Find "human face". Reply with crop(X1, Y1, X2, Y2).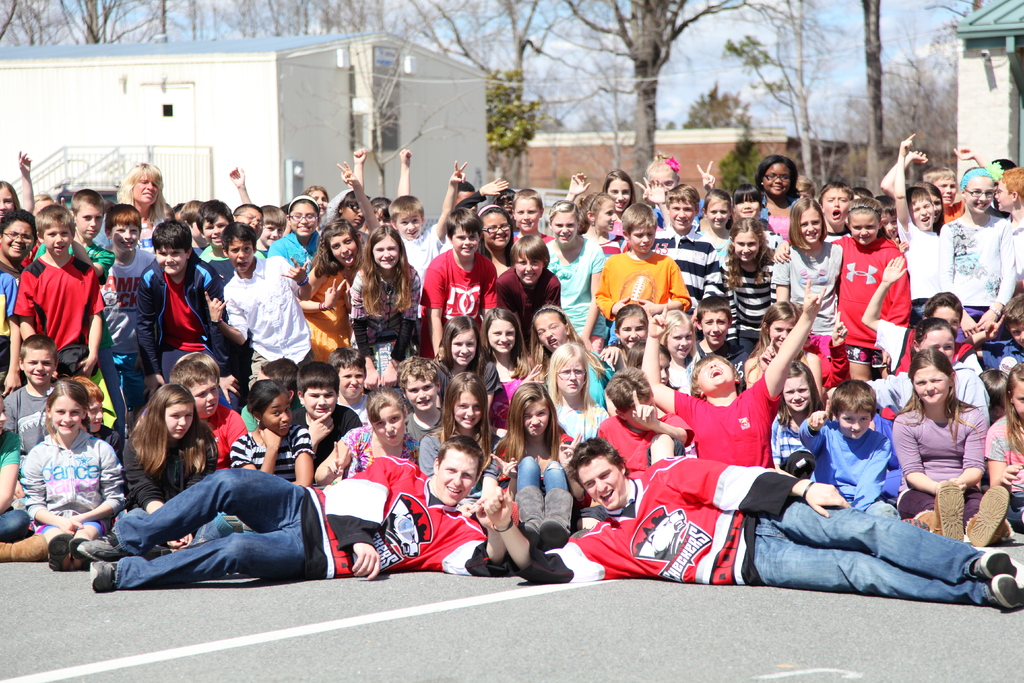
crop(595, 197, 618, 233).
